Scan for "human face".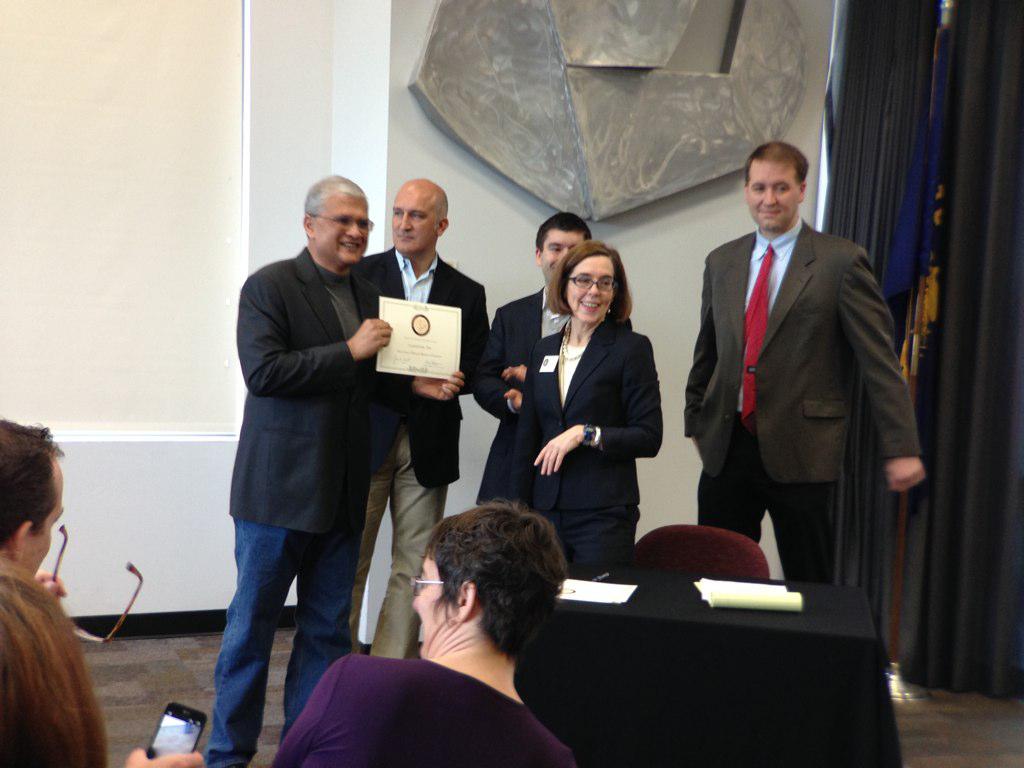
Scan result: locate(746, 168, 798, 233).
